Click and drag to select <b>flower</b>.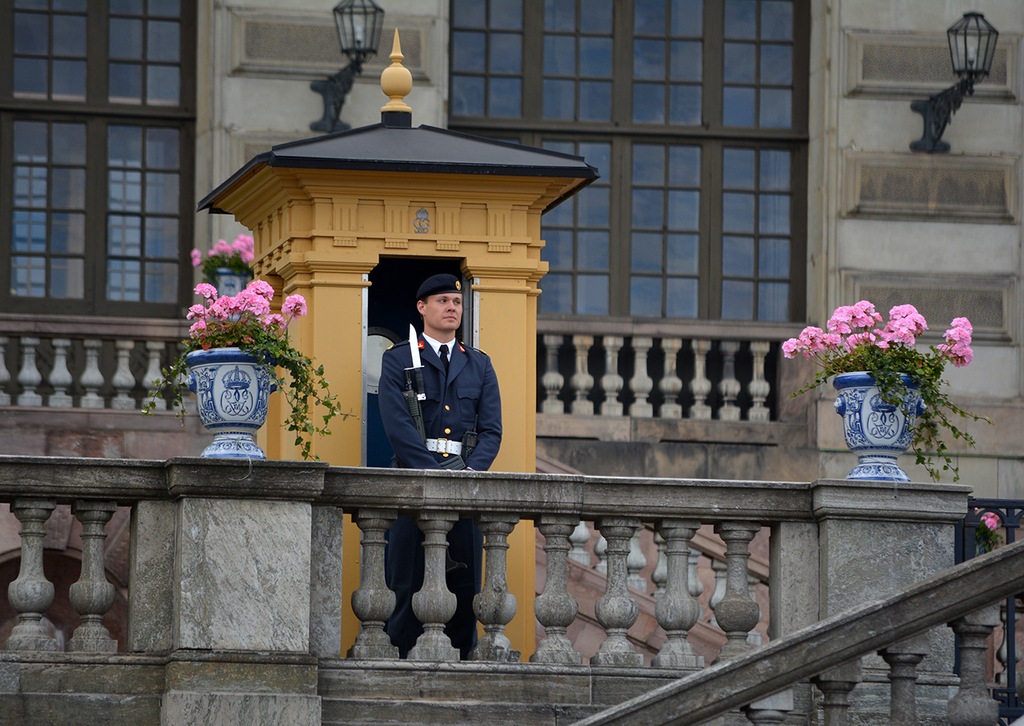
Selection: [188,247,202,268].
